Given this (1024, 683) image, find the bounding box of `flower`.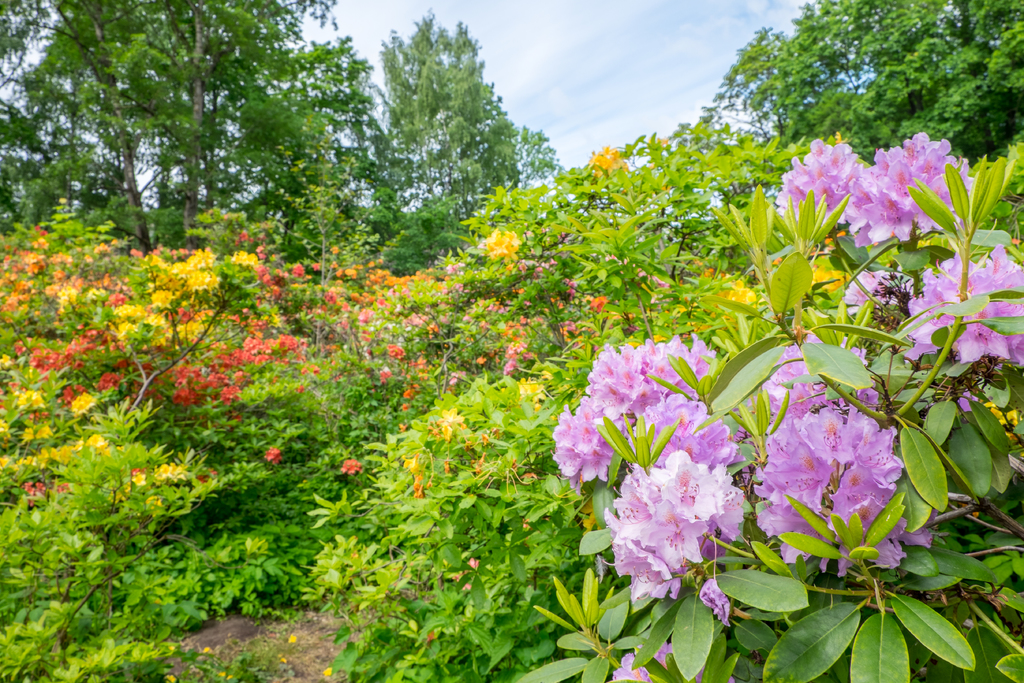
{"left": 780, "top": 135, "right": 863, "bottom": 216}.
